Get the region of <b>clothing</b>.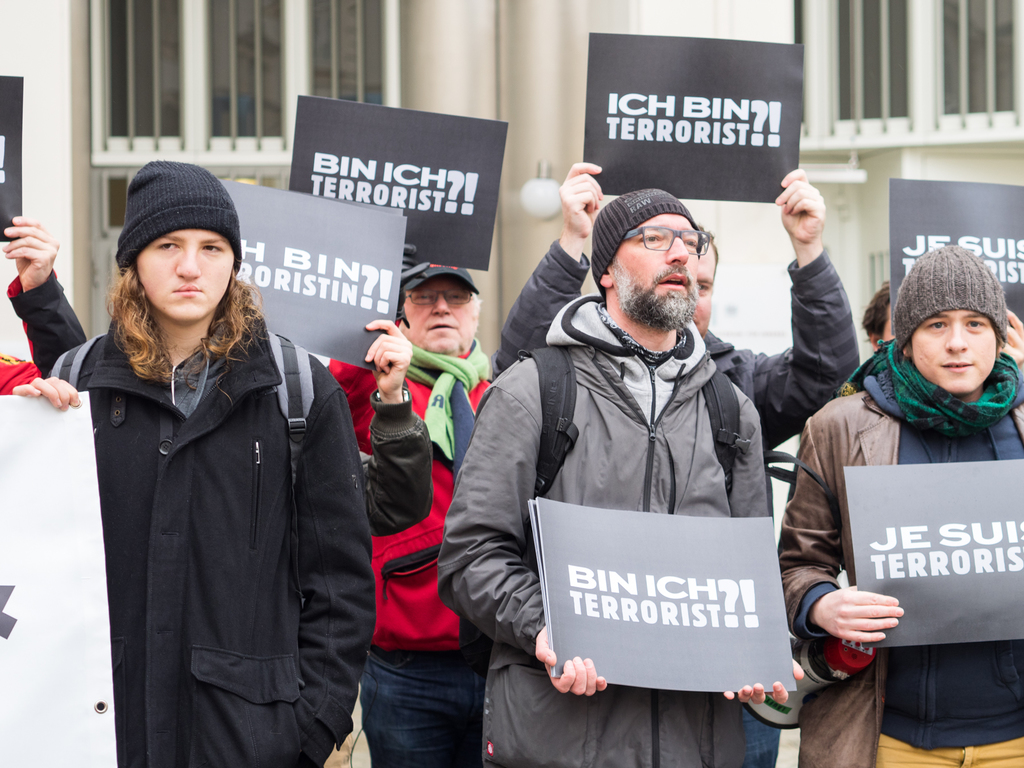
<region>329, 357, 495, 767</region>.
